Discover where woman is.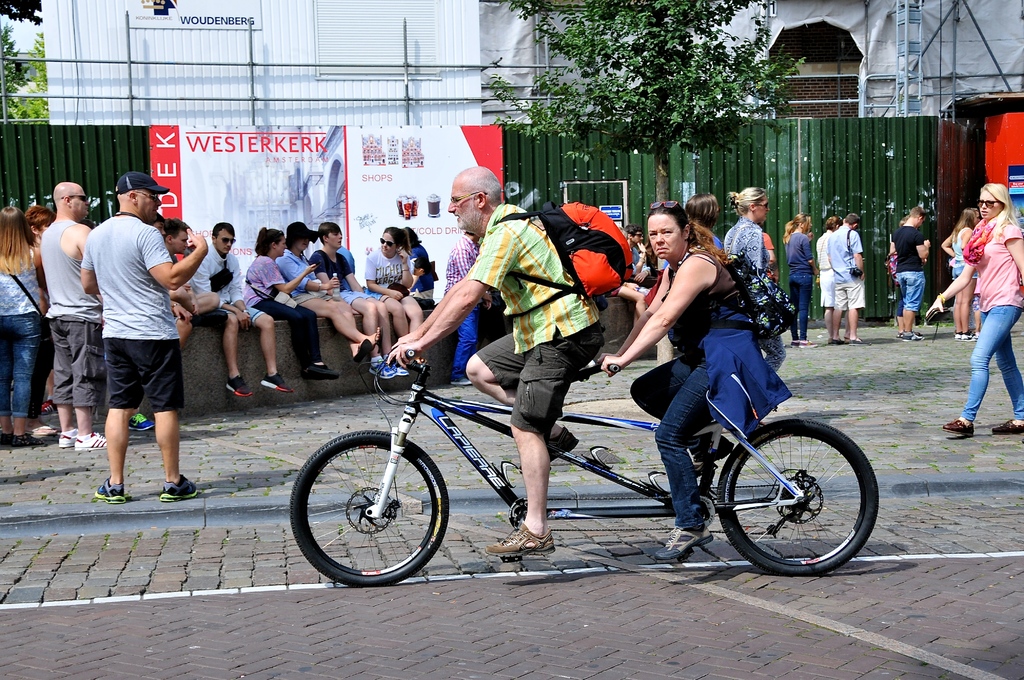
Discovered at box(785, 213, 821, 352).
